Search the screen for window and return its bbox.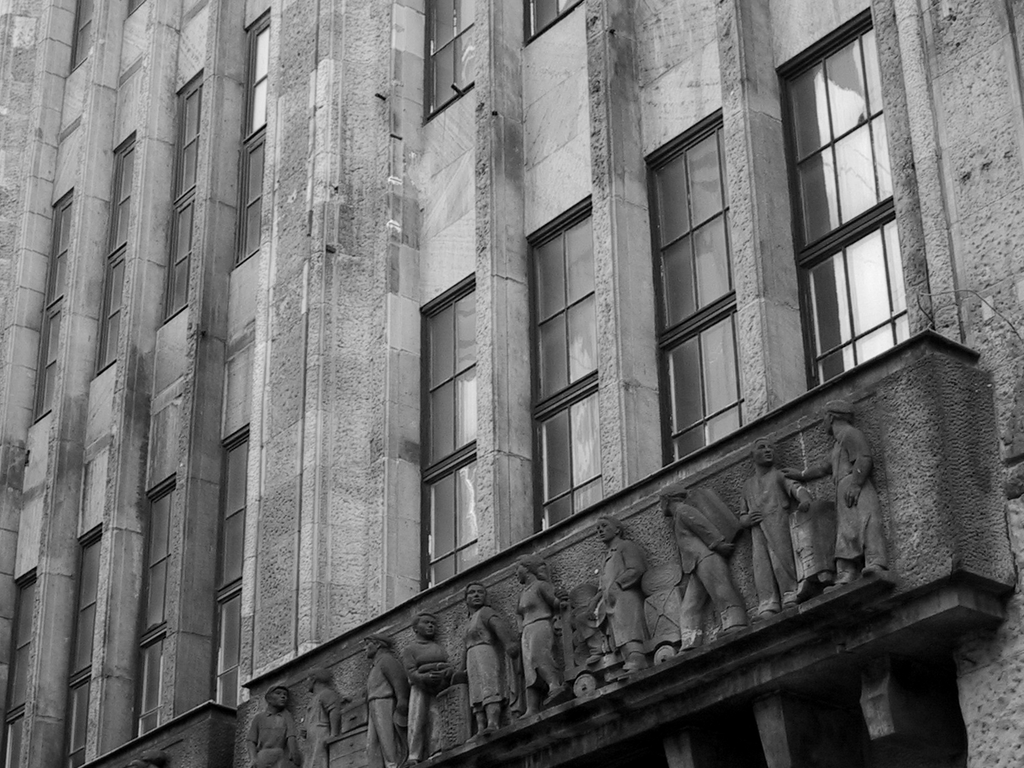
Found: <box>426,0,479,117</box>.
